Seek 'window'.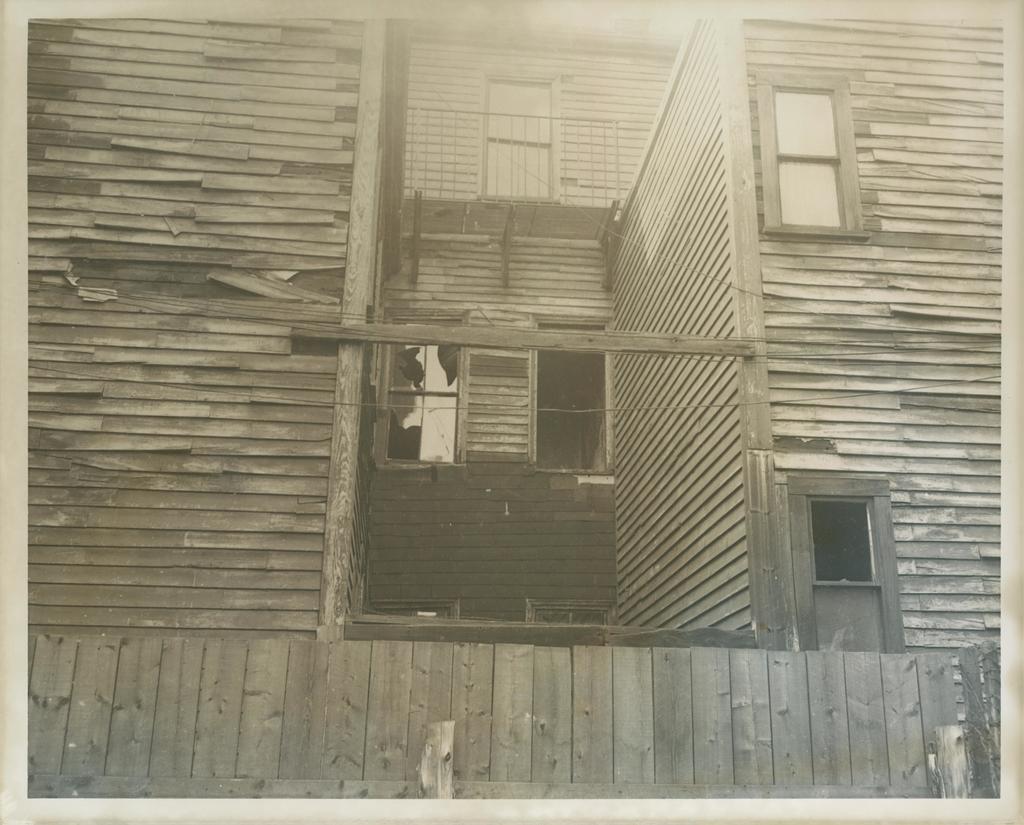
pyautogui.locateOnScreen(378, 328, 607, 480).
